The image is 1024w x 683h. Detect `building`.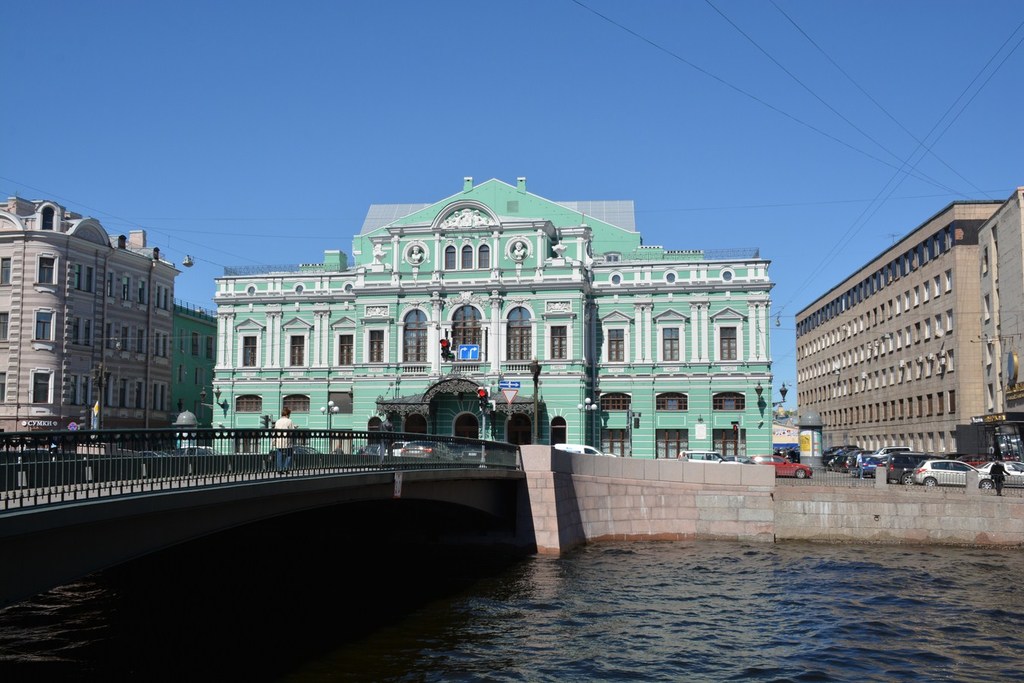
Detection: [x1=797, y1=200, x2=1023, y2=461].
